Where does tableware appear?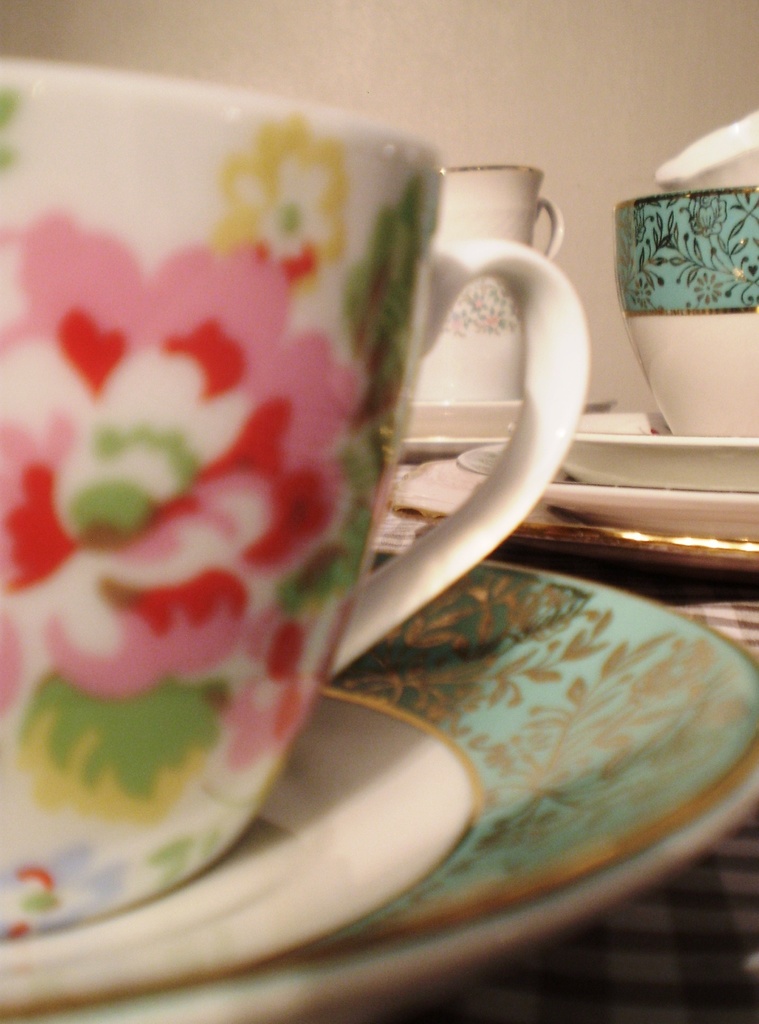
Appears at 614, 184, 758, 447.
